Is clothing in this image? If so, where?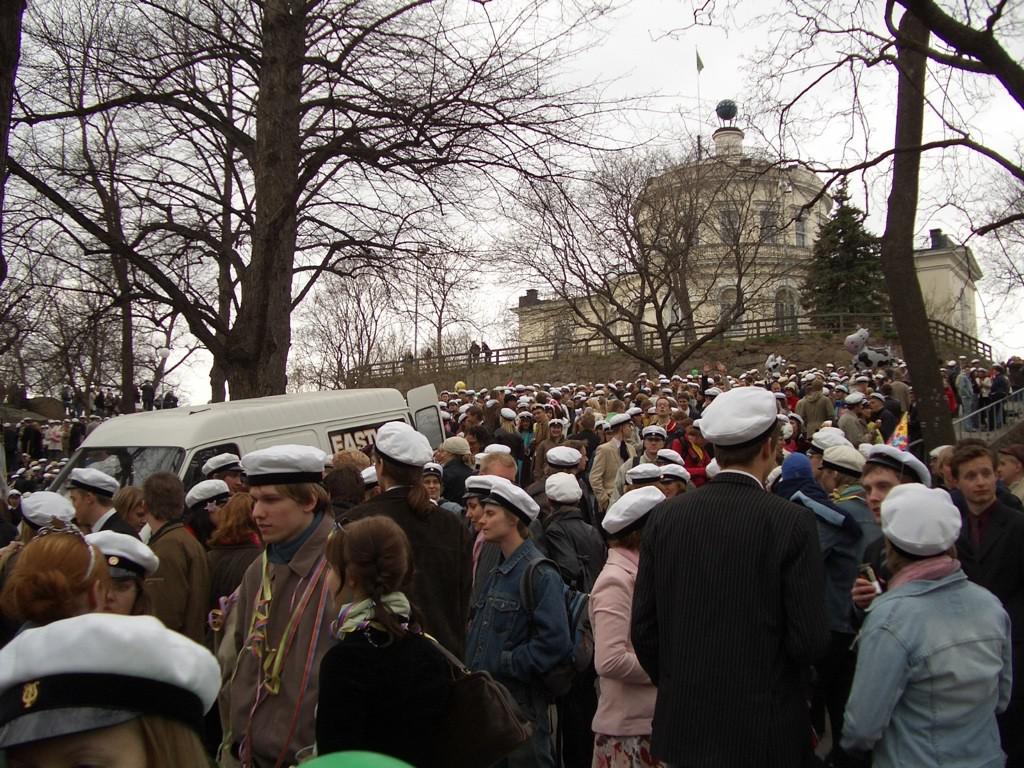
Yes, at l=585, t=531, r=649, b=767.
